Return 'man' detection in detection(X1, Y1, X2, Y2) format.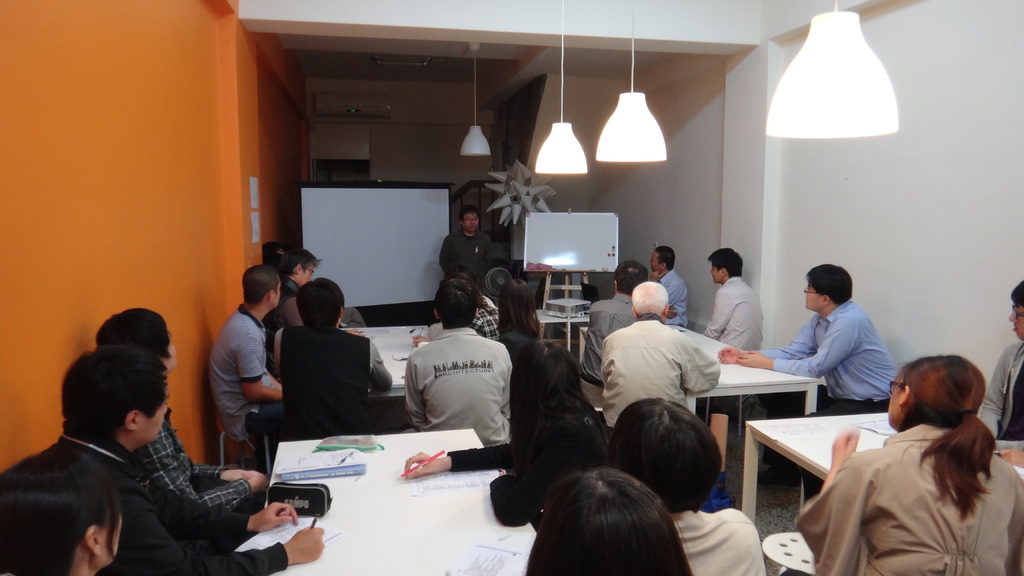
detection(695, 244, 760, 348).
